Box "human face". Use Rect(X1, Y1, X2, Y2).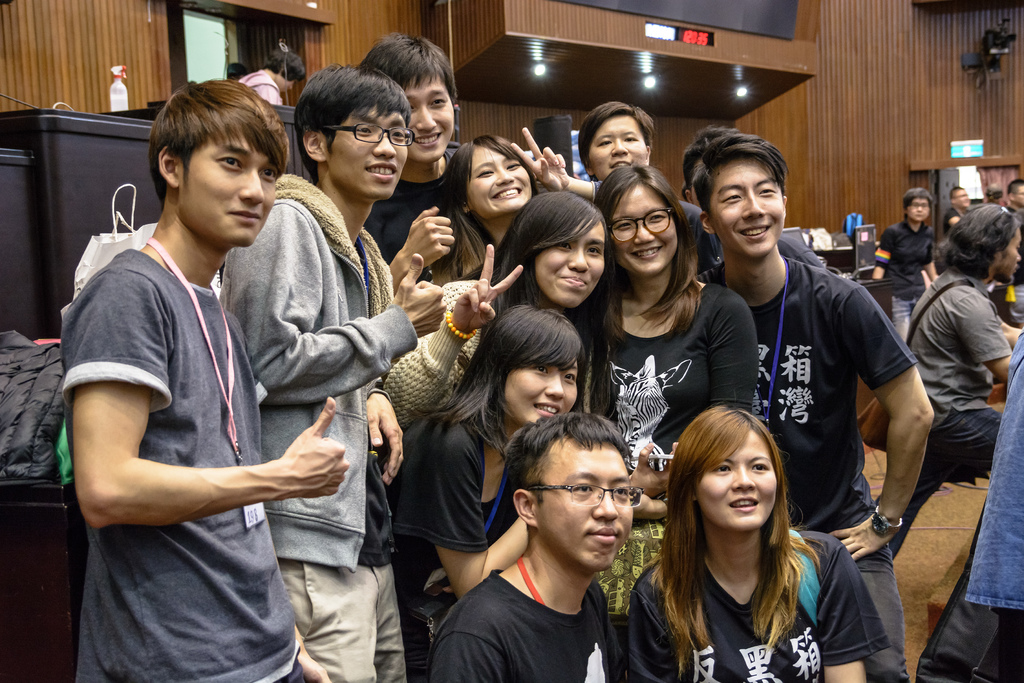
Rect(906, 193, 931, 226).
